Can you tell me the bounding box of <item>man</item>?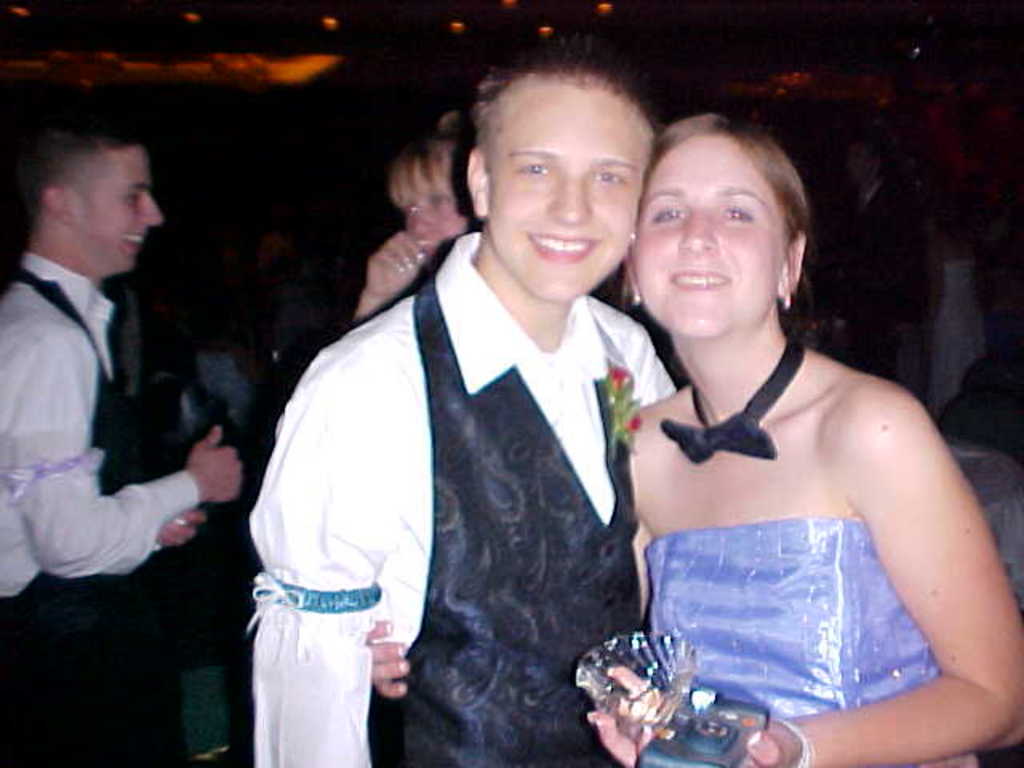
select_region(739, 102, 776, 136).
